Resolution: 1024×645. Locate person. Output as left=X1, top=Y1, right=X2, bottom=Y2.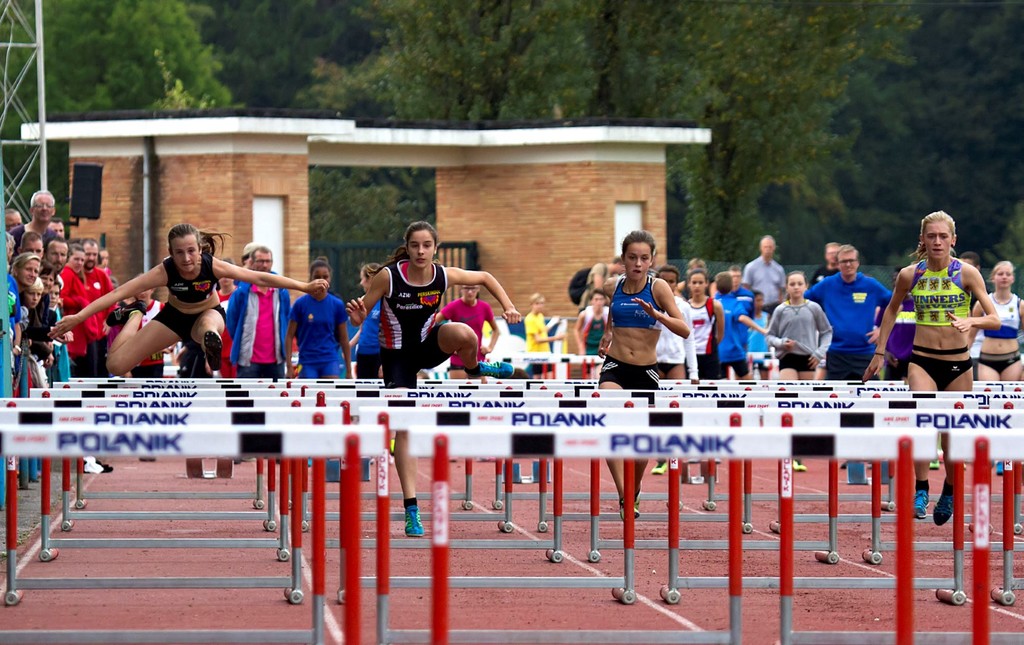
left=714, top=270, right=758, bottom=375.
